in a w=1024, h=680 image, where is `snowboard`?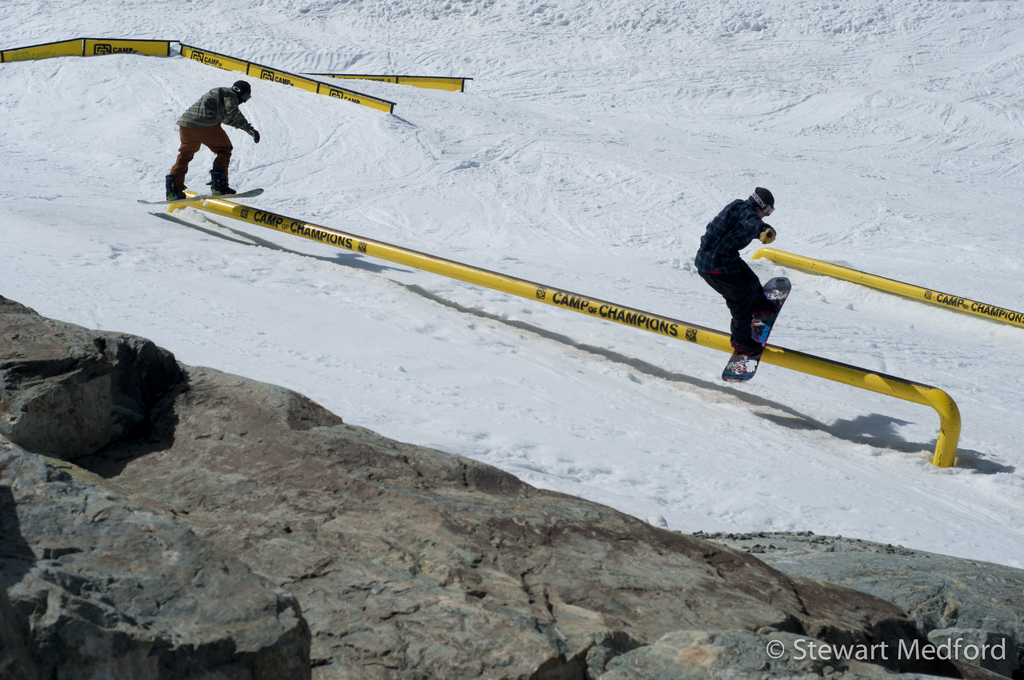
{"left": 717, "top": 267, "right": 792, "bottom": 384}.
